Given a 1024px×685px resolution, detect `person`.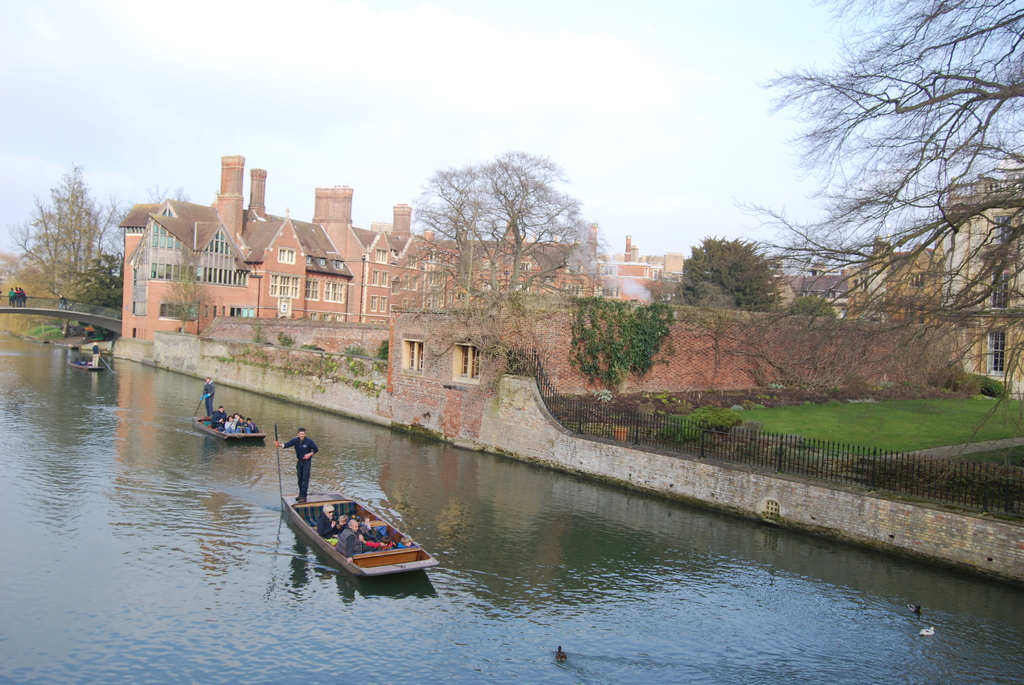
l=357, t=513, r=378, b=542.
